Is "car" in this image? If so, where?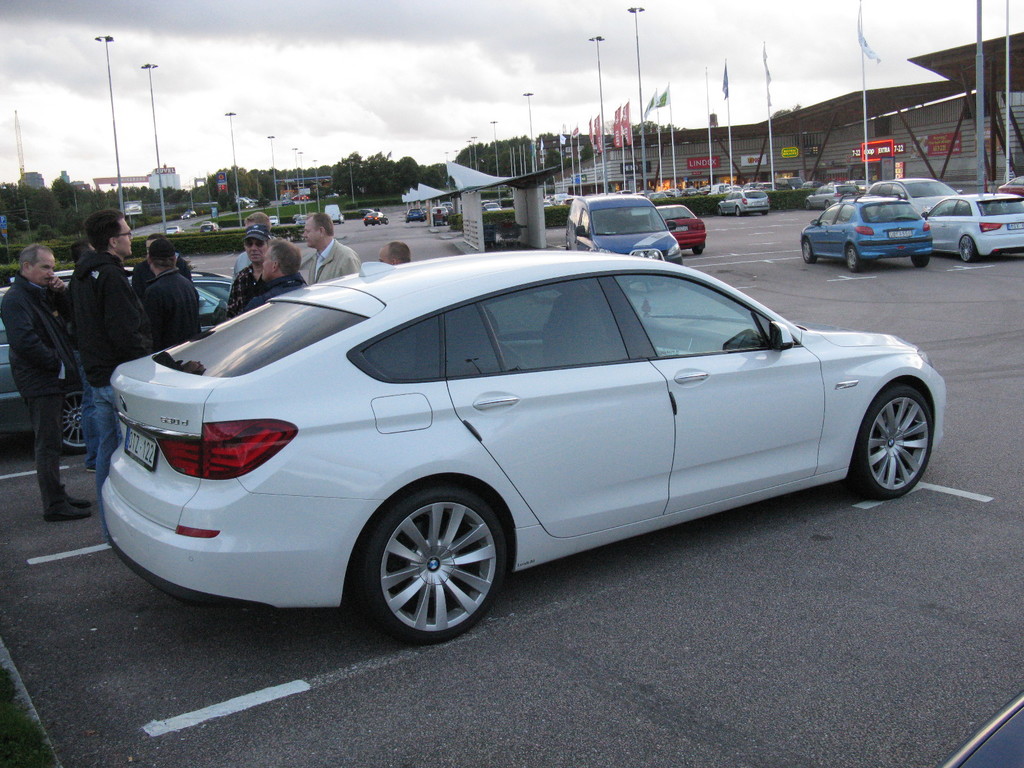
Yes, at [234, 196, 252, 209].
